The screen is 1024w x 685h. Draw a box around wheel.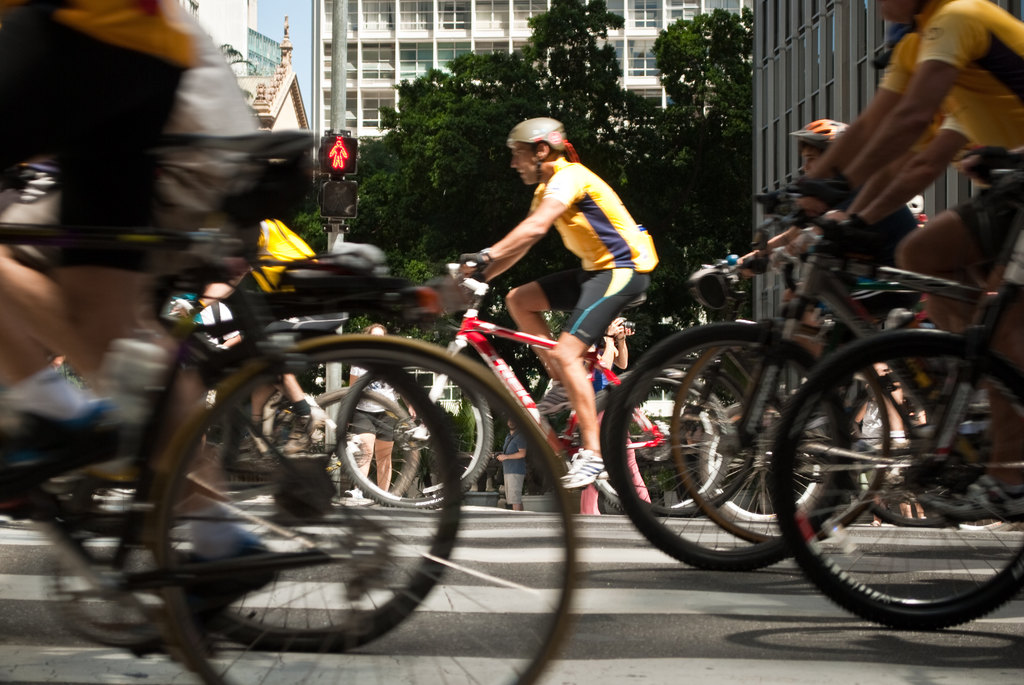
crop(572, 366, 729, 510).
